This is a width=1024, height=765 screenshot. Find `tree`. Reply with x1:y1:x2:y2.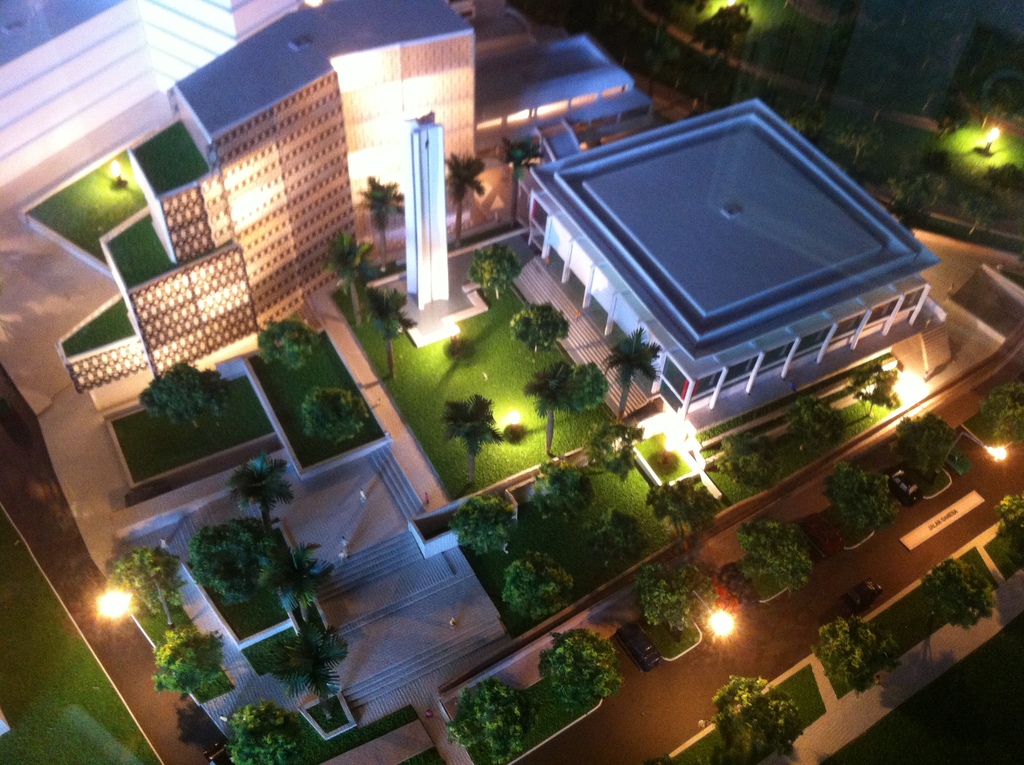
500:547:579:622.
